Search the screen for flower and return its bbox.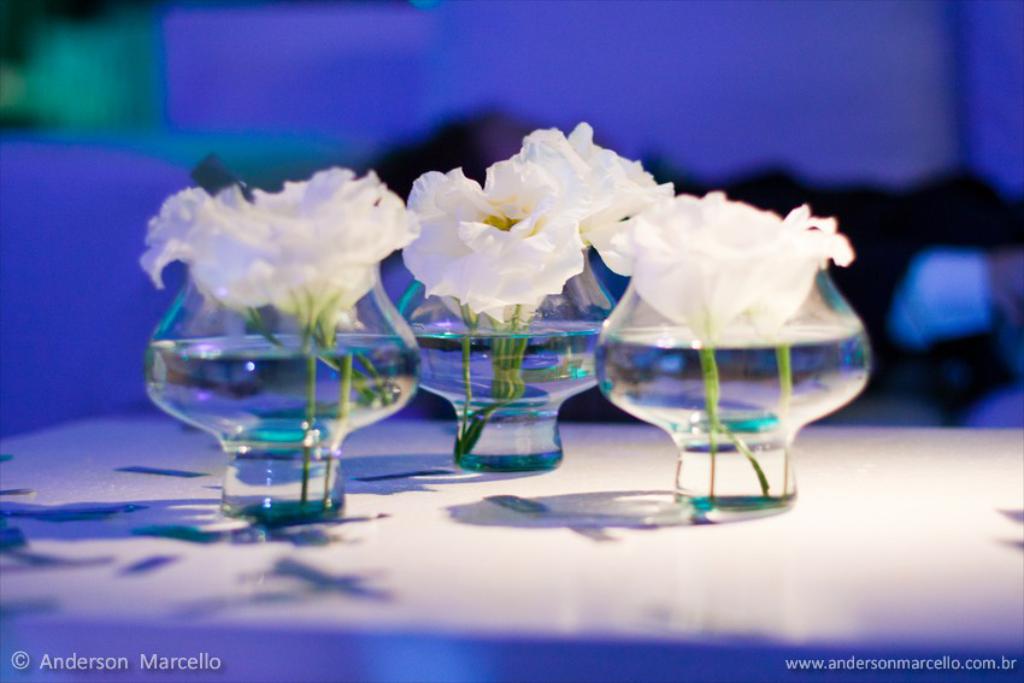
Found: <region>396, 154, 592, 331</region>.
